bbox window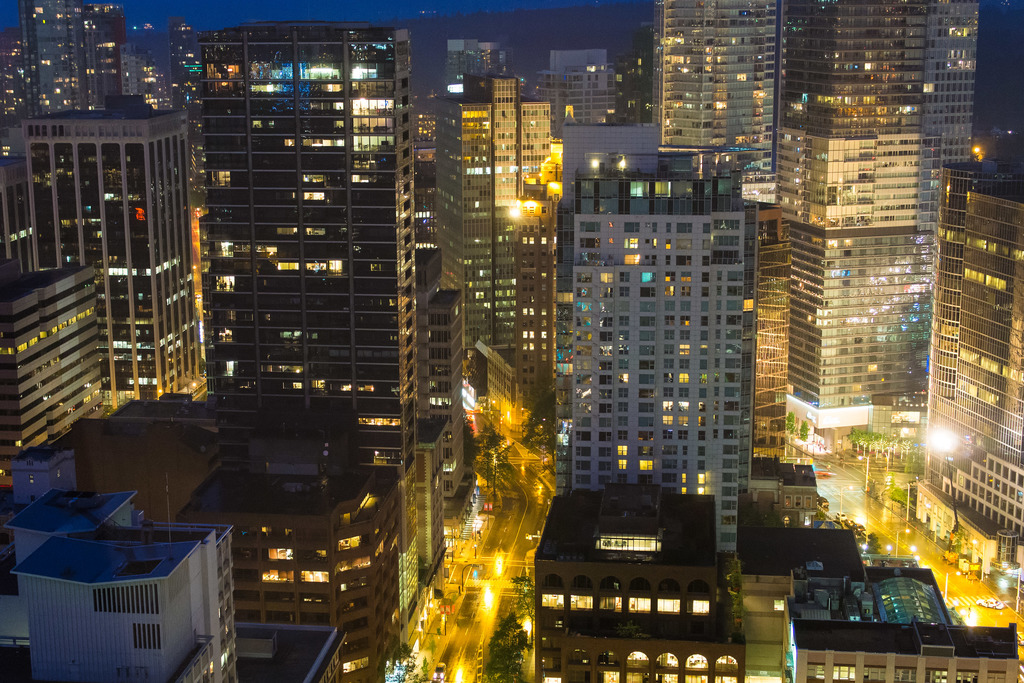
box=[687, 590, 710, 619]
